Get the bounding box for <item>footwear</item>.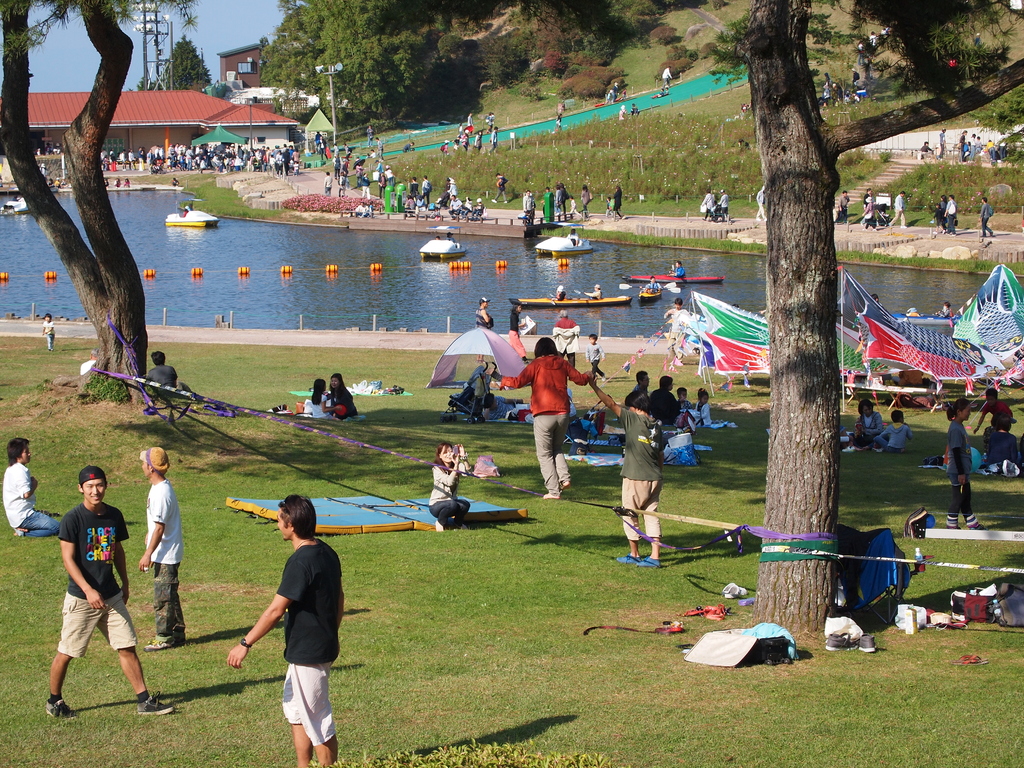
BBox(951, 654, 988, 666).
